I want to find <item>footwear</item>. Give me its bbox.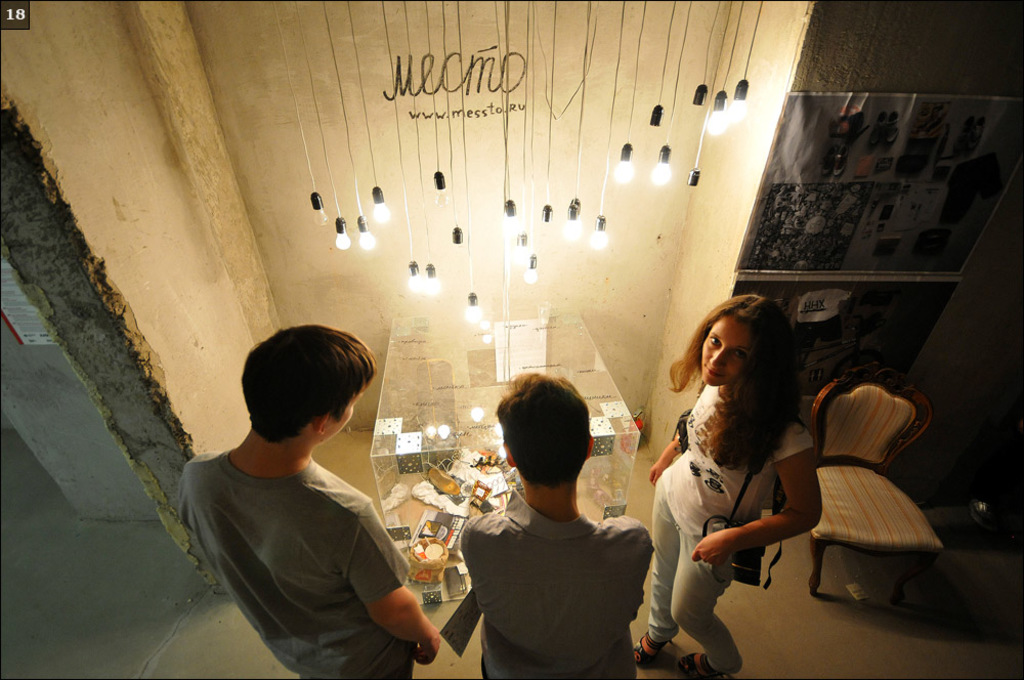
bbox=[629, 631, 664, 671].
